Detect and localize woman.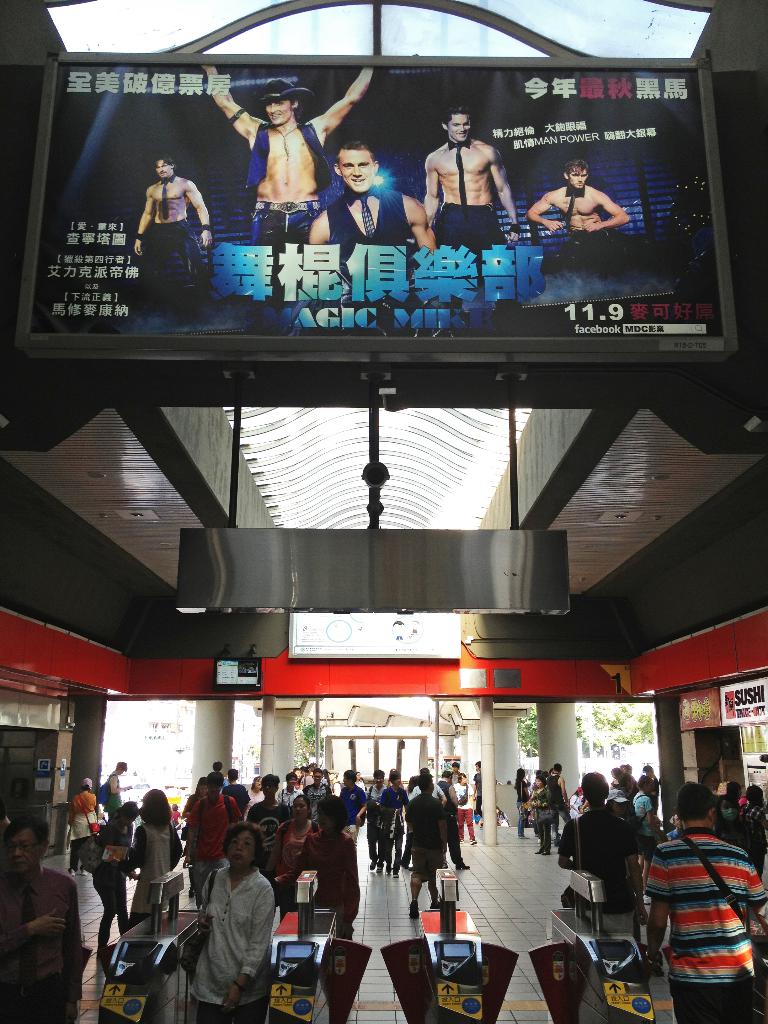
Localized at [left=163, top=808, right=288, bottom=1016].
